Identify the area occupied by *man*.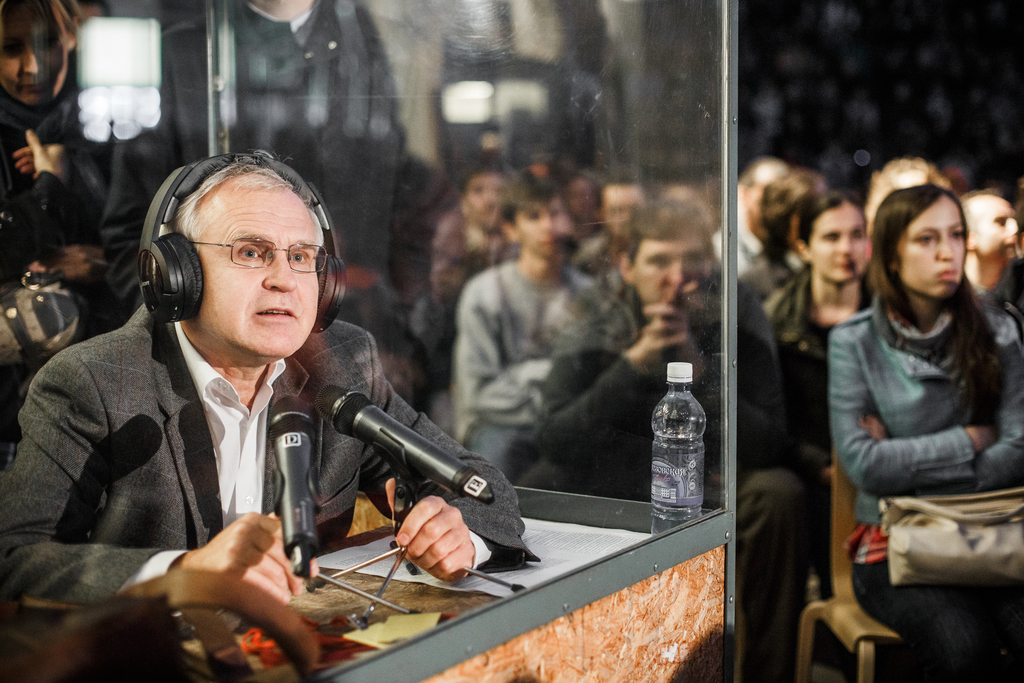
Area: (x1=956, y1=188, x2=1023, y2=332).
